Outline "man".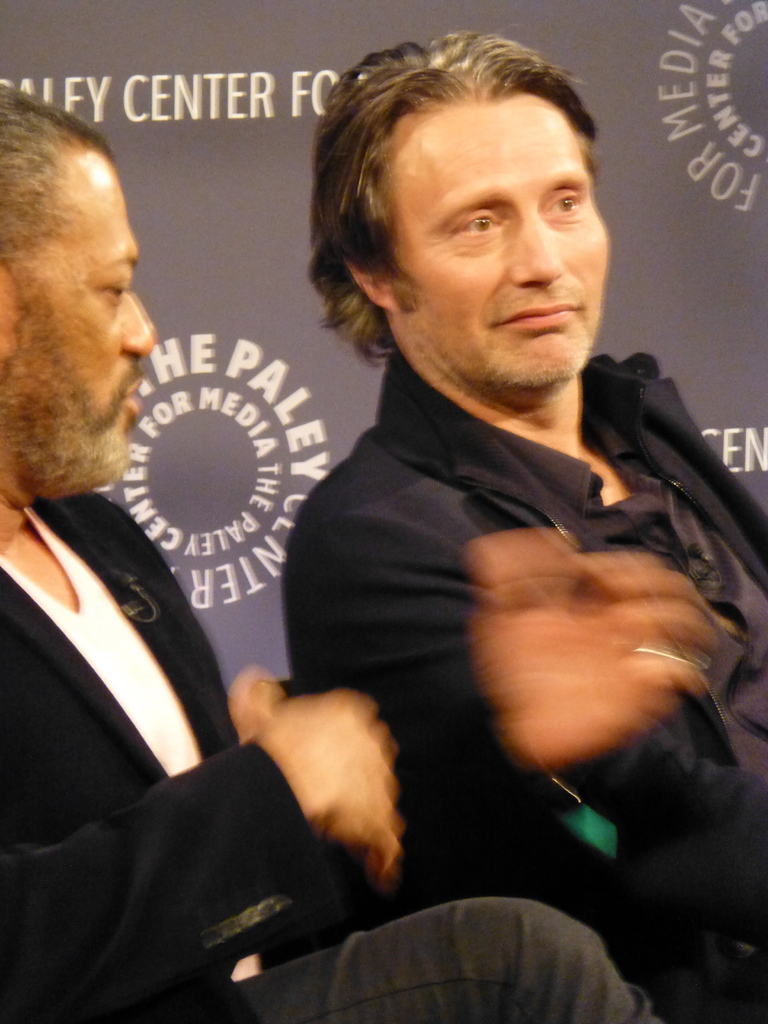
Outline: rect(0, 79, 670, 1023).
